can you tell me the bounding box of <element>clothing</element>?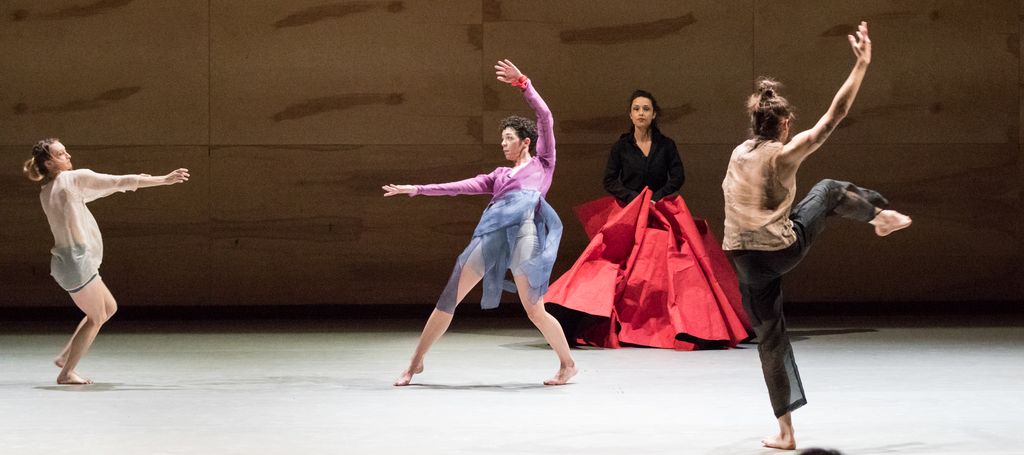
{"left": 547, "top": 138, "right": 751, "bottom": 355}.
